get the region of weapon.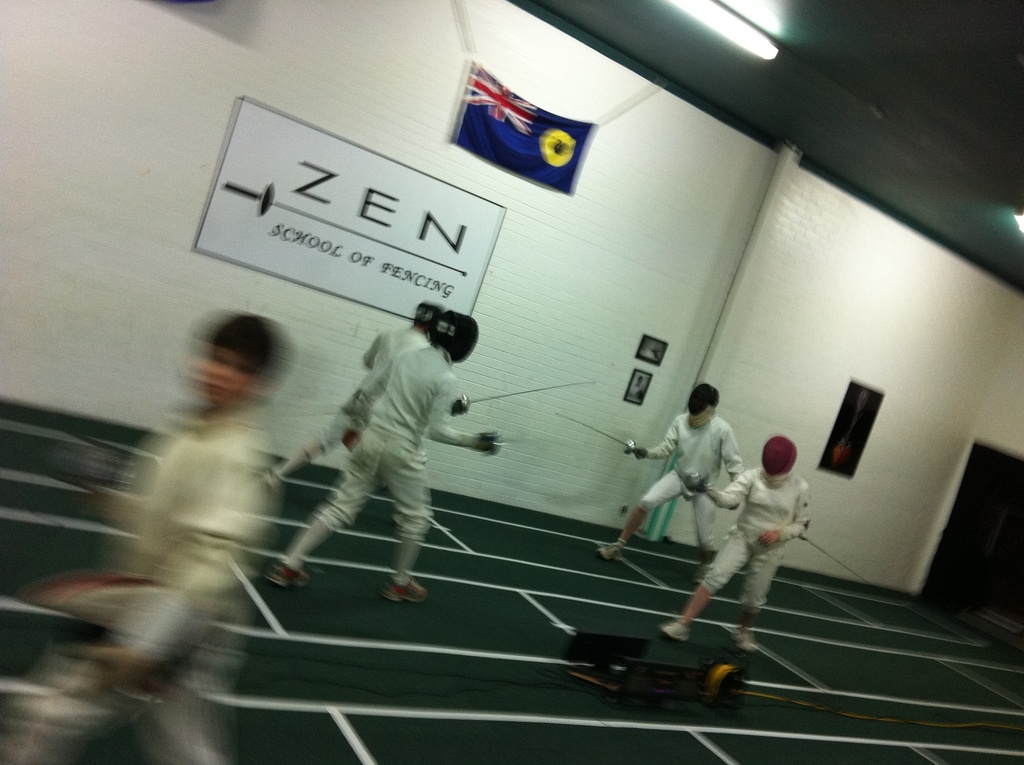
bbox(556, 412, 637, 452).
